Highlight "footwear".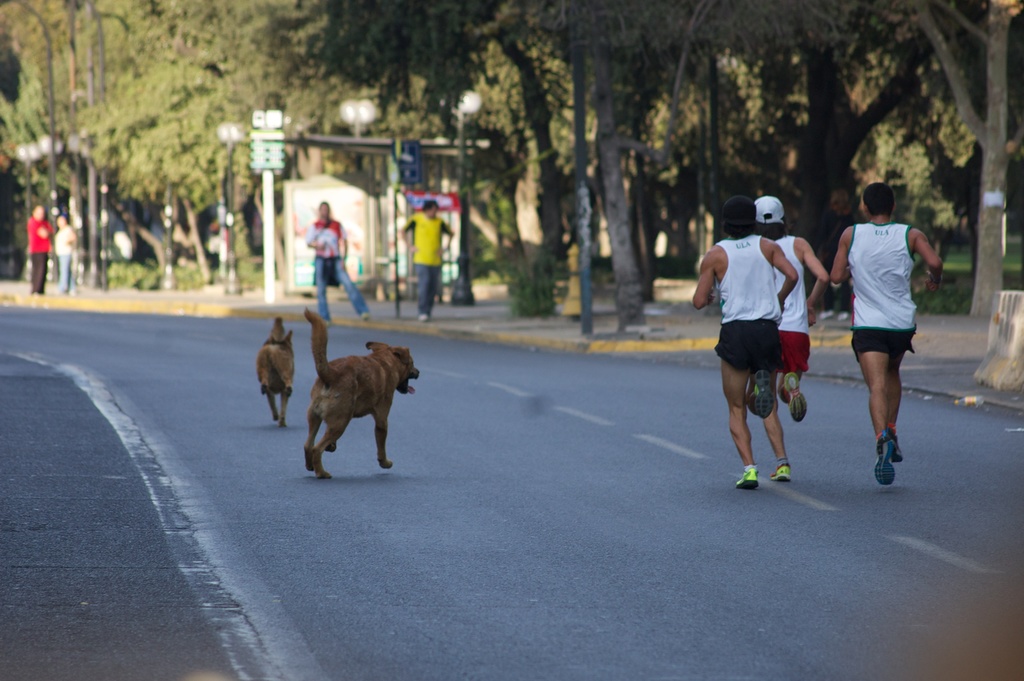
Highlighted region: bbox=[769, 465, 796, 480].
